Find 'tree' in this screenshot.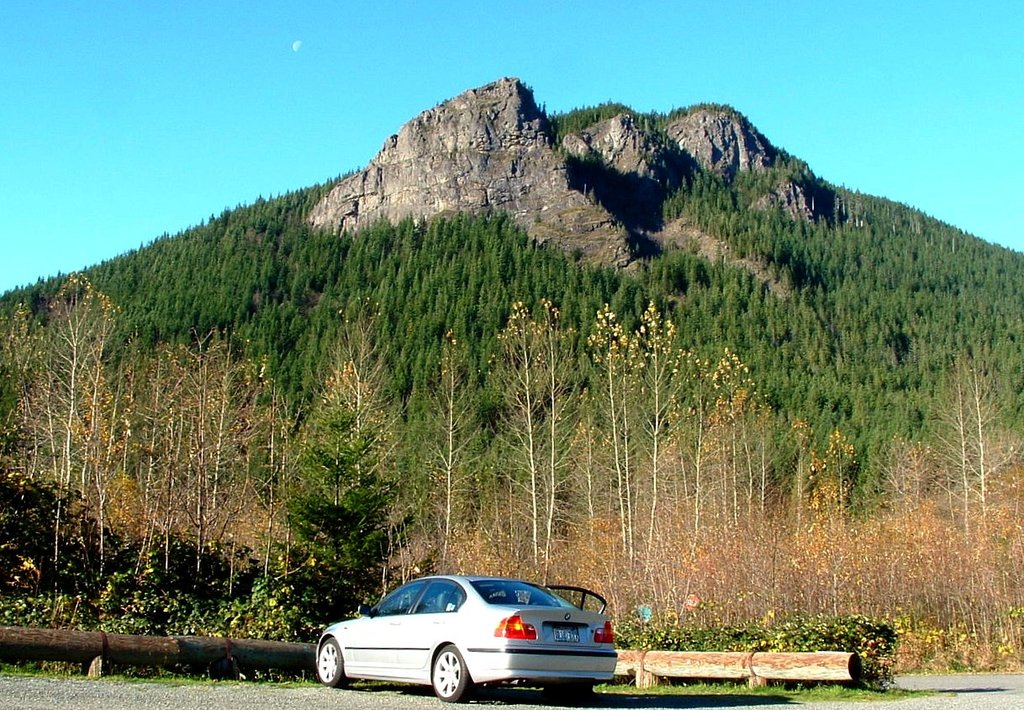
The bounding box for 'tree' is crop(566, 305, 631, 593).
